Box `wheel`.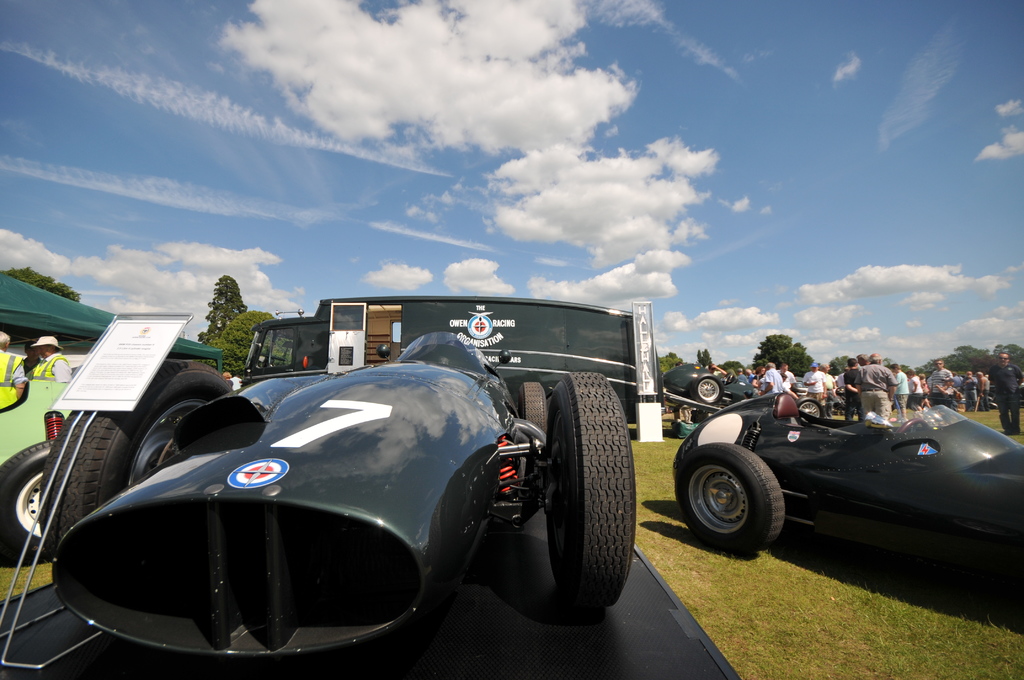
{"x1": 0, "y1": 439, "x2": 58, "y2": 562}.
